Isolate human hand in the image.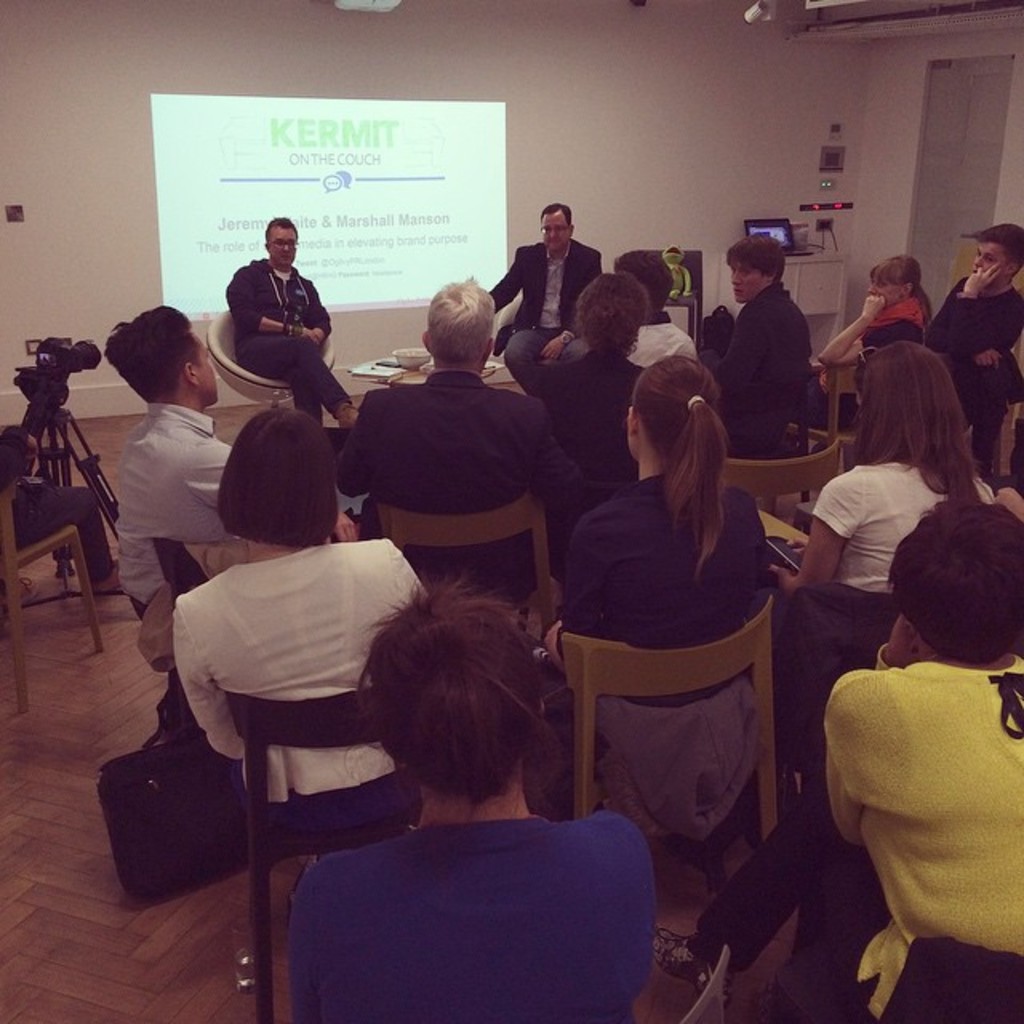
Isolated region: [x1=971, y1=350, x2=1006, y2=374].
